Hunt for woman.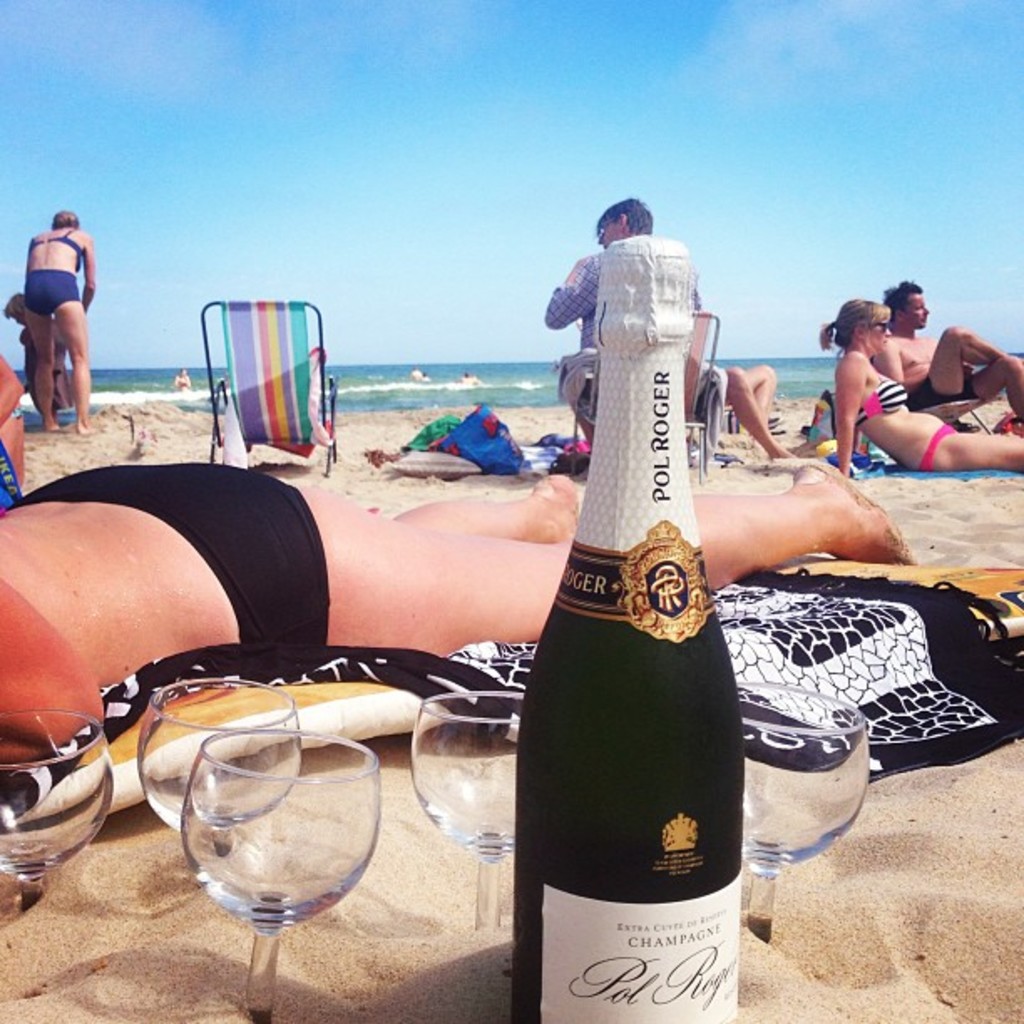
Hunted down at (830,271,989,485).
